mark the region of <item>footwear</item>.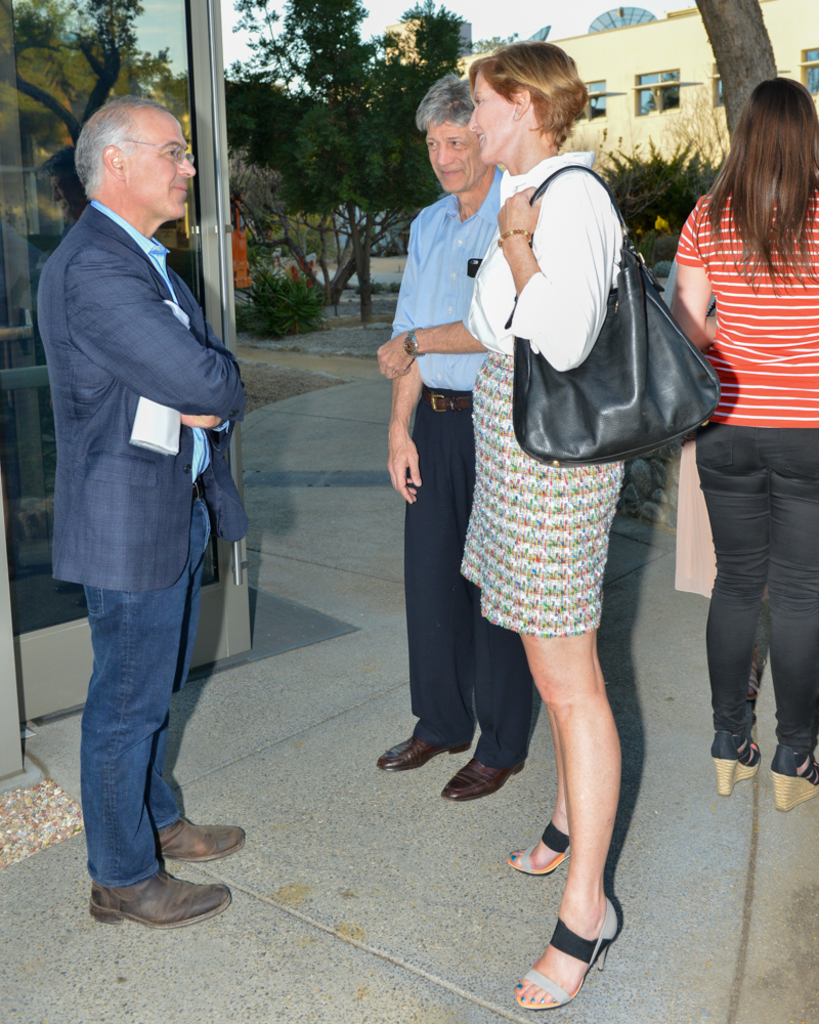
Region: locate(506, 817, 572, 876).
